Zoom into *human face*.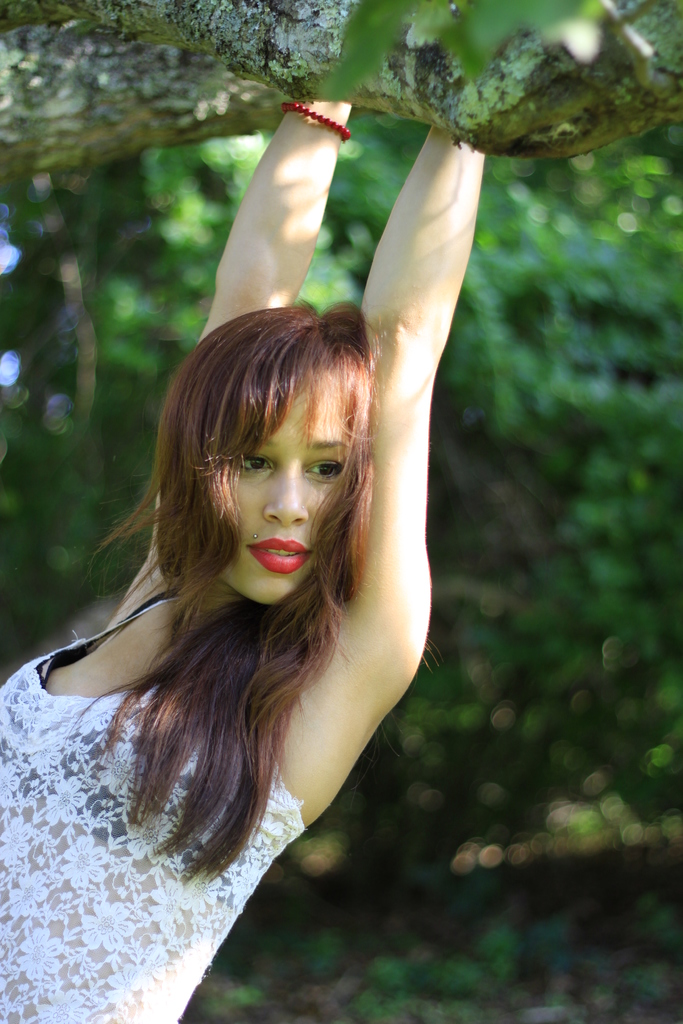
Zoom target: 225,378,347,606.
